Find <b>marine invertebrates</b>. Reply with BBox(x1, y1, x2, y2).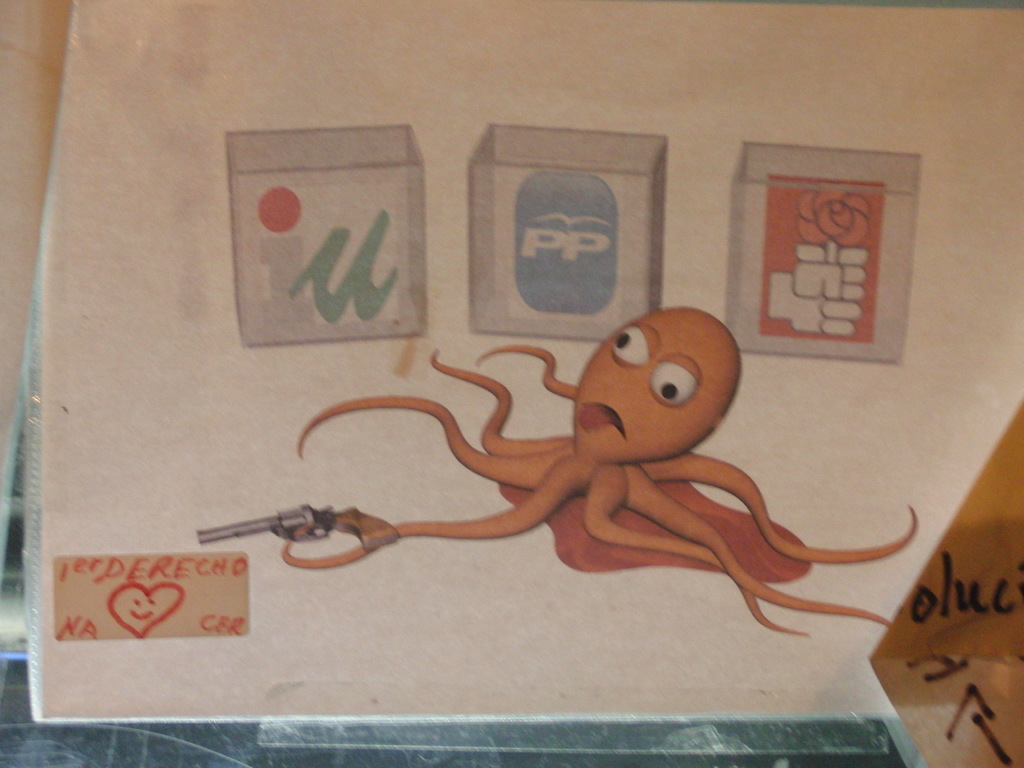
BBox(212, 300, 963, 680).
